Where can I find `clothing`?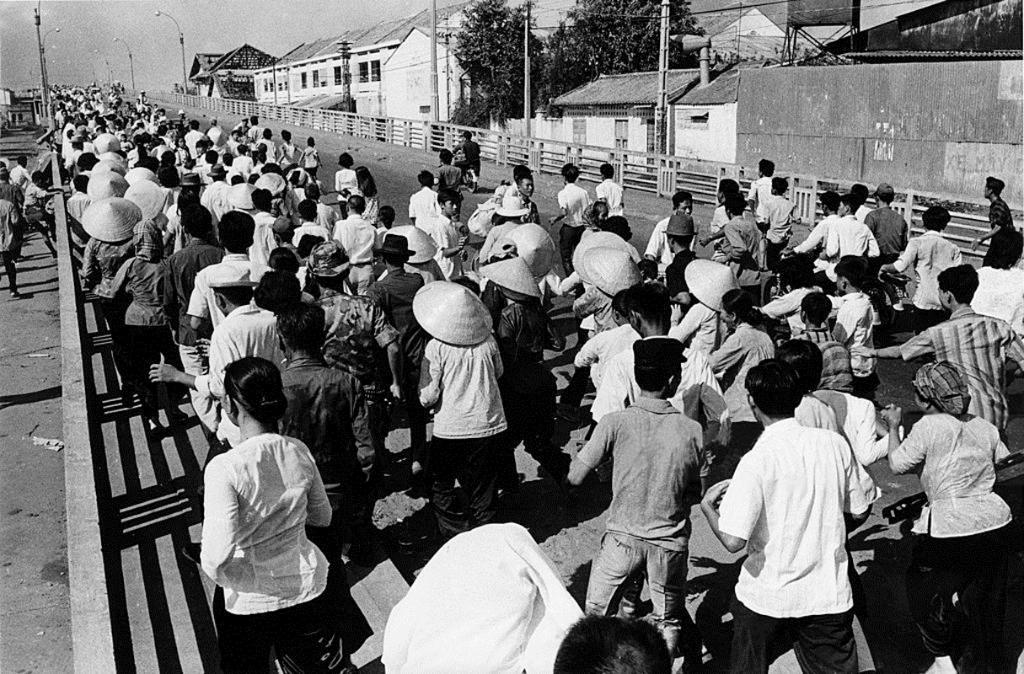
You can find it at {"left": 386, "top": 522, "right": 580, "bottom": 673}.
